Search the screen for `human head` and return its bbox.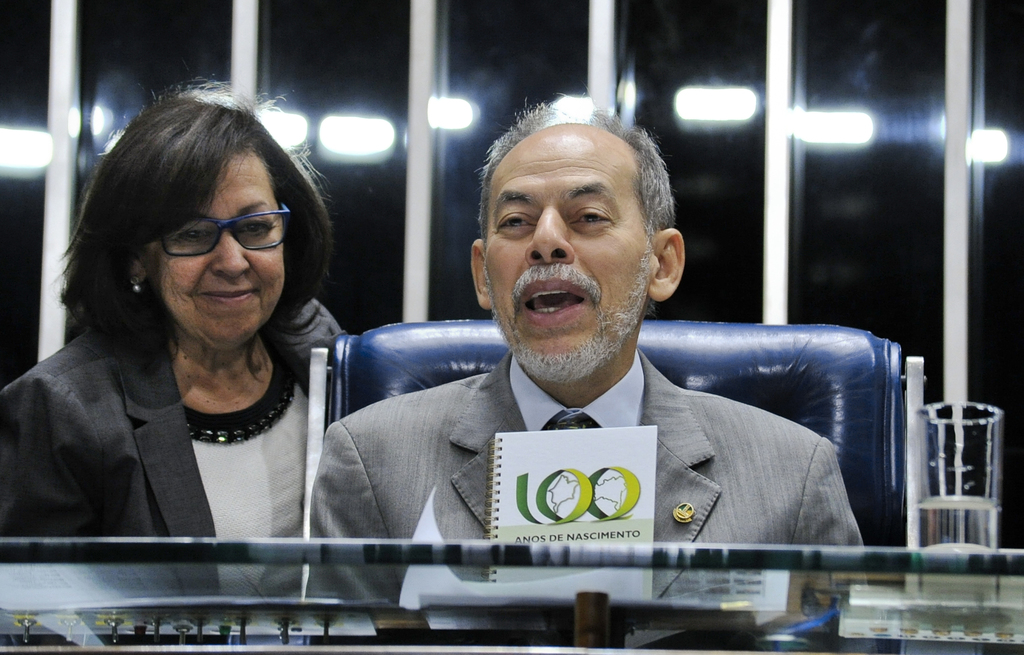
Found: Rect(67, 97, 328, 360).
